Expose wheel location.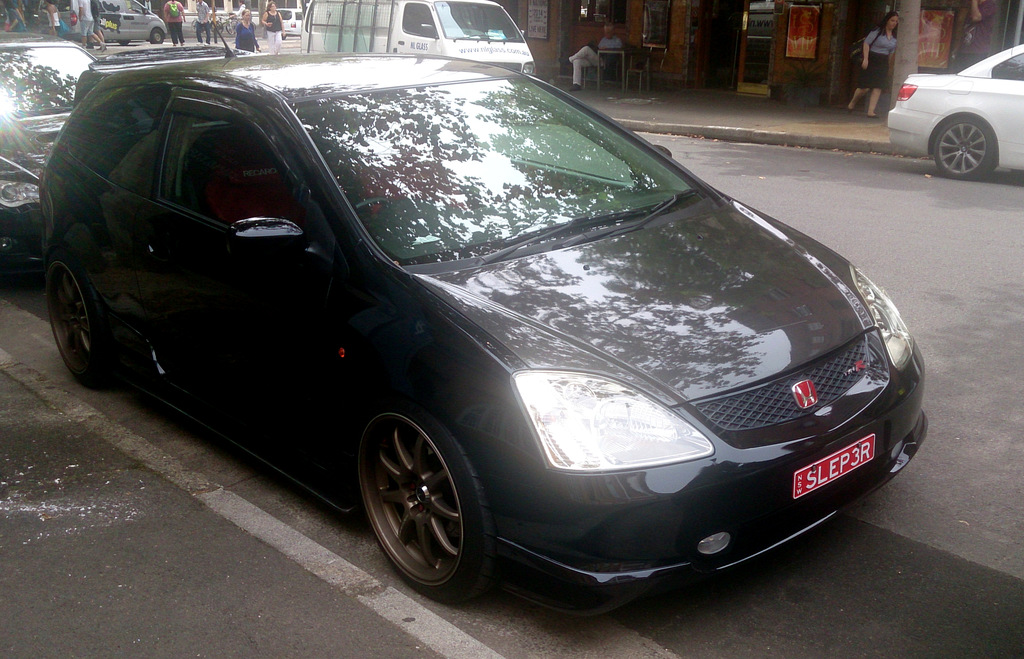
Exposed at select_region(934, 117, 998, 182).
